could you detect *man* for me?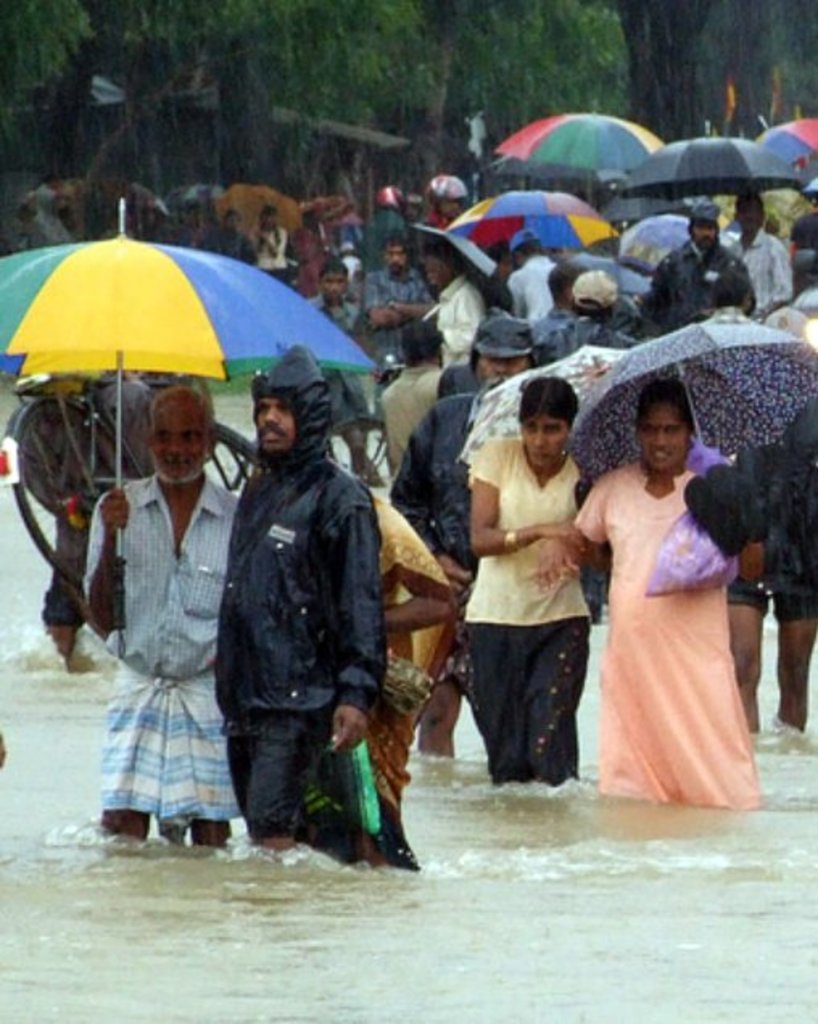
Detection result: Rect(378, 316, 454, 449).
